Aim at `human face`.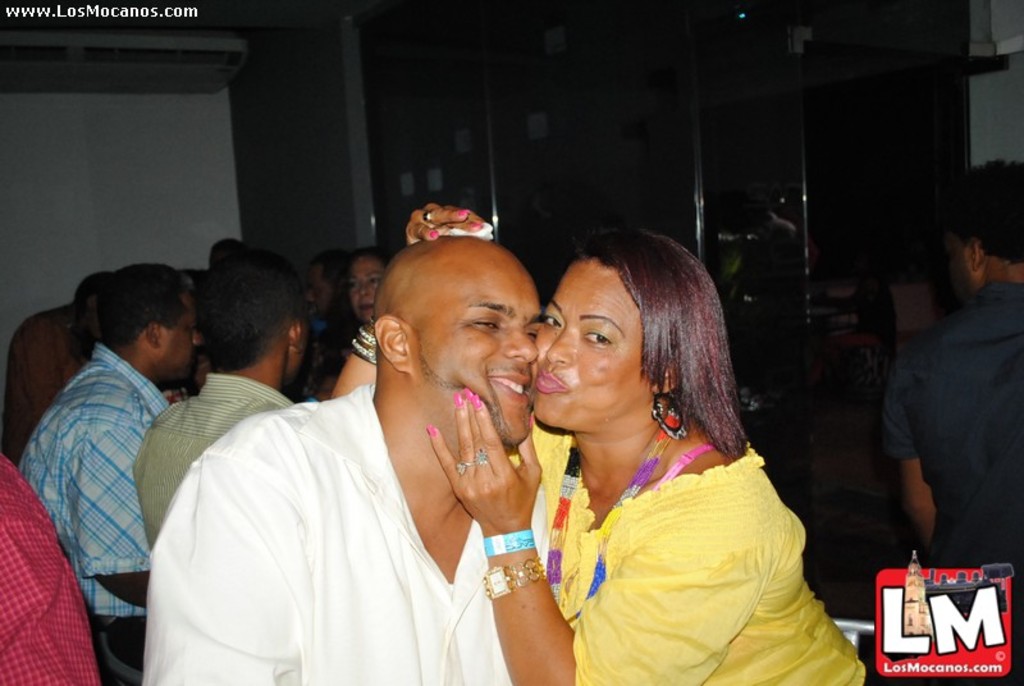
Aimed at l=412, t=255, r=540, b=445.
